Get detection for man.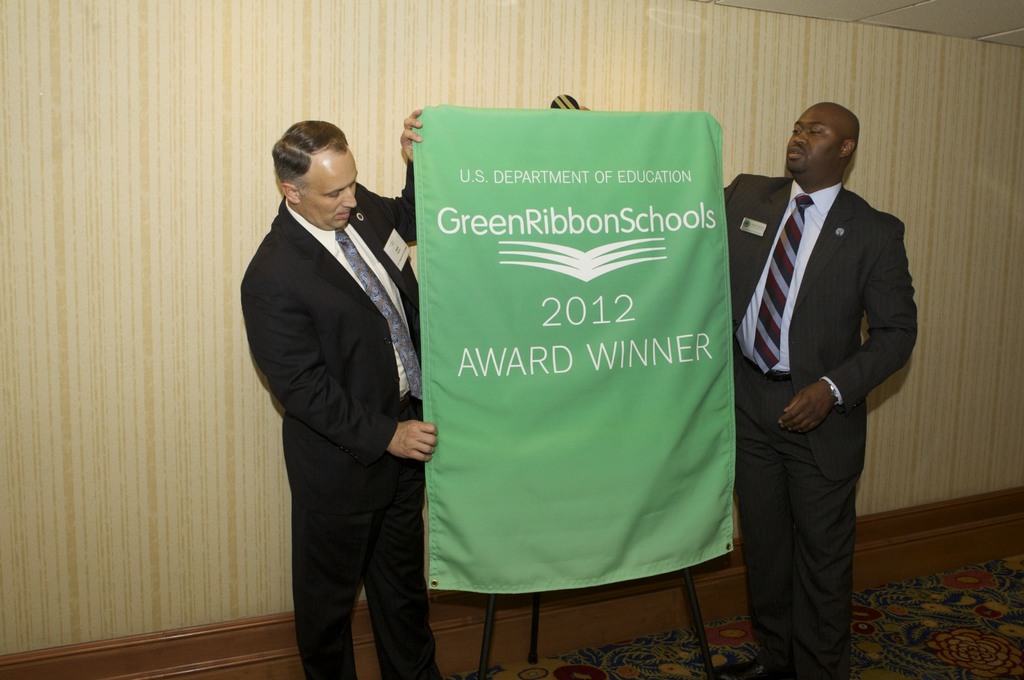
Detection: detection(721, 97, 919, 679).
